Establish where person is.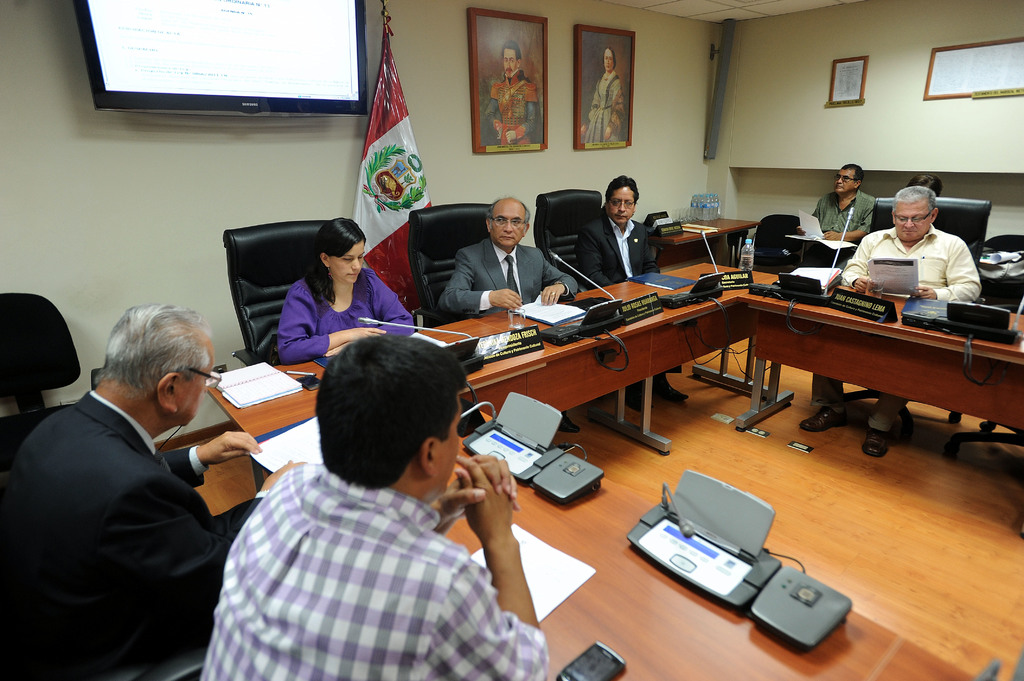
Established at rect(794, 162, 877, 266).
